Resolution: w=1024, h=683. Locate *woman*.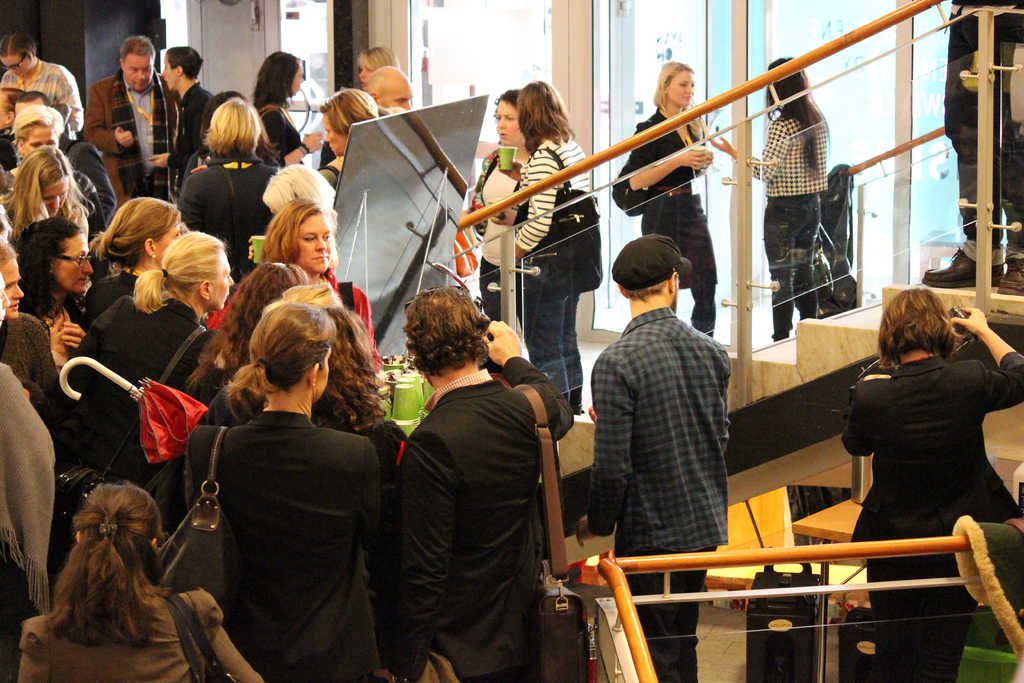
bbox=[358, 42, 409, 97].
